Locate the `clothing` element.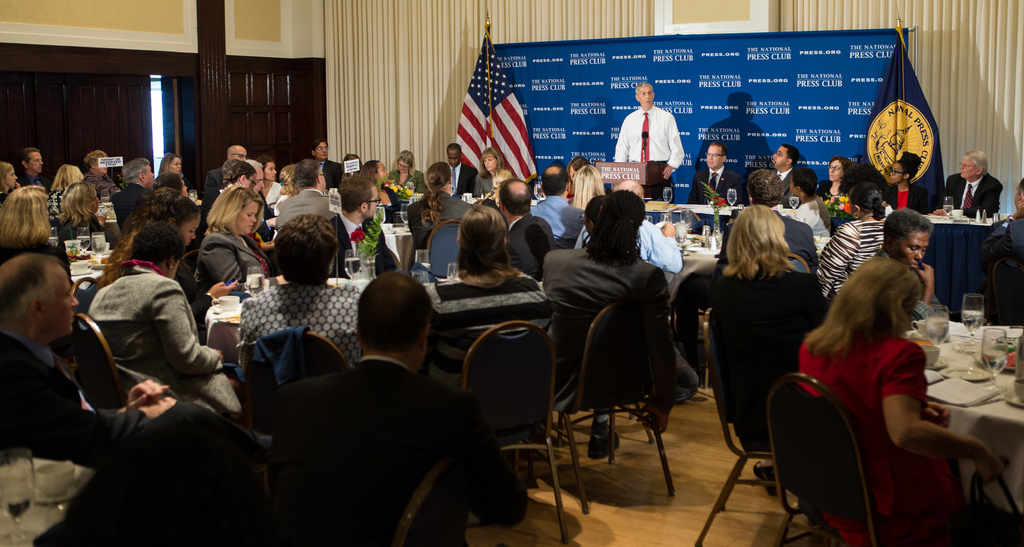
Element bbox: (x1=268, y1=177, x2=282, y2=209).
